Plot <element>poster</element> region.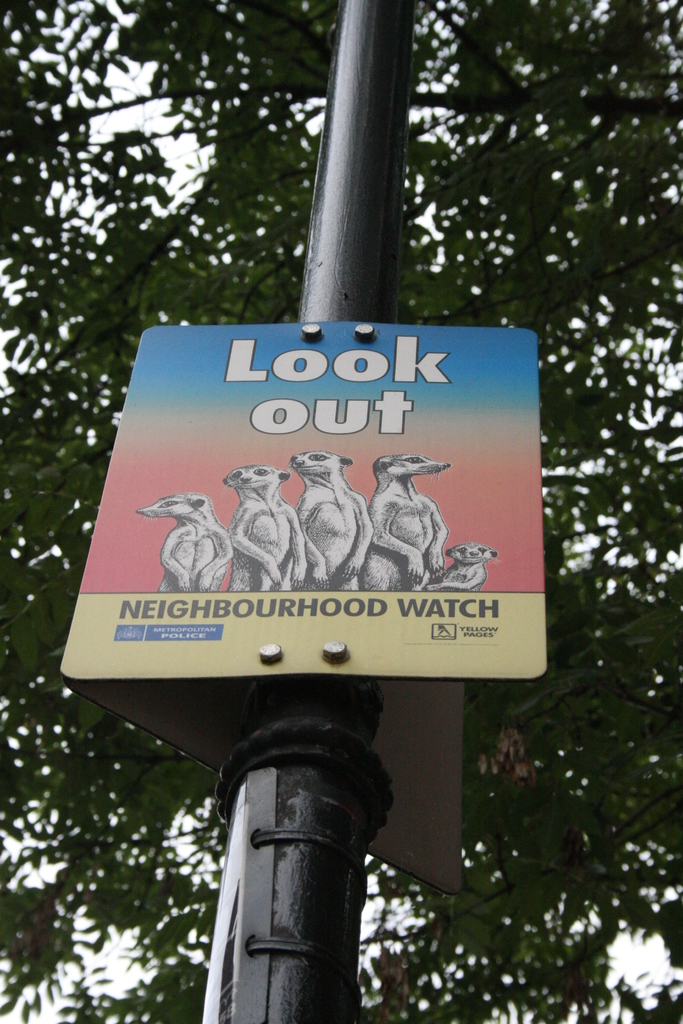
Plotted at bbox(66, 325, 540, 675).
